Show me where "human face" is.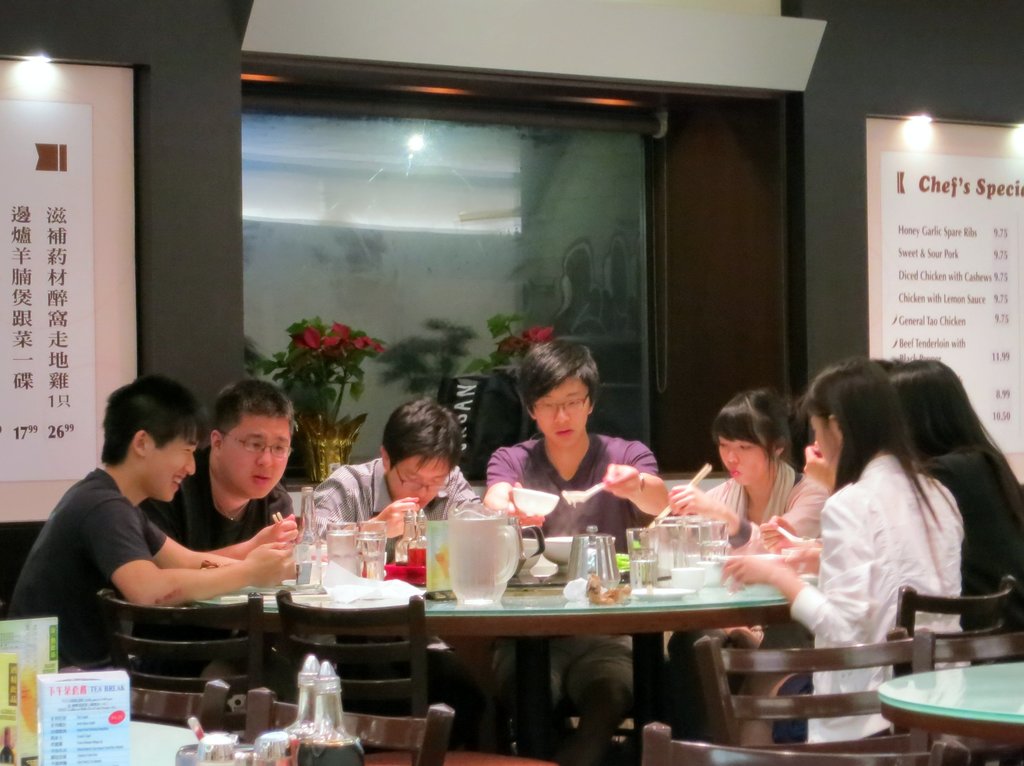
"human face" is at region(219, 416, 296, 498).
